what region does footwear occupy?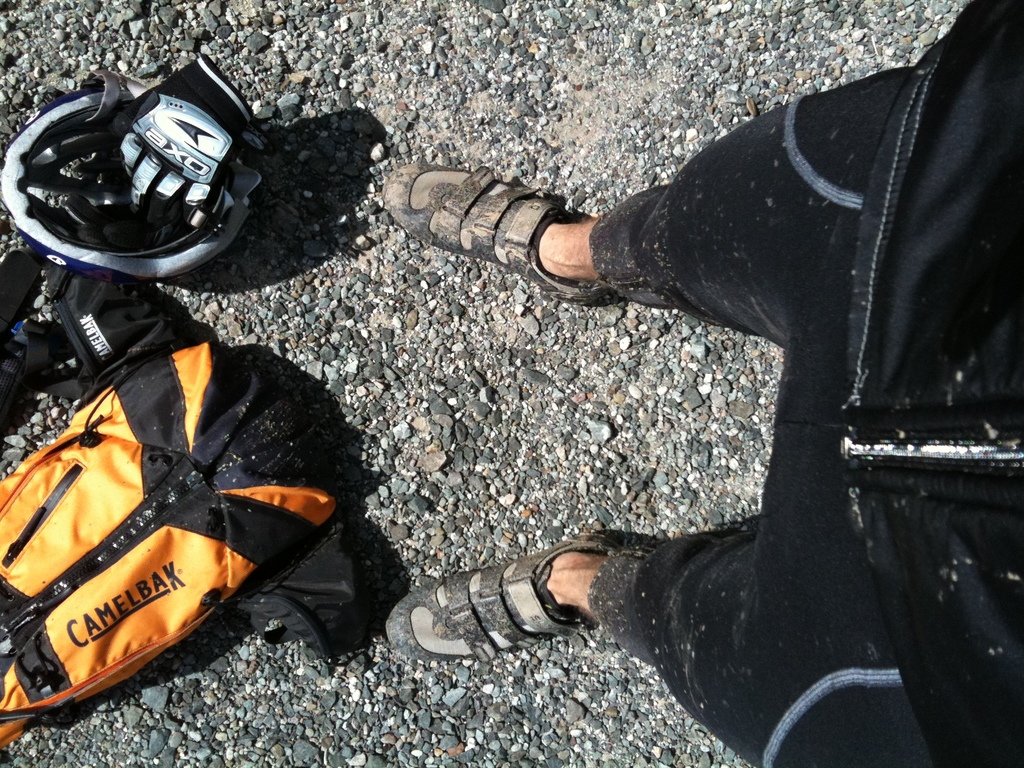
(381,162,611,308).
